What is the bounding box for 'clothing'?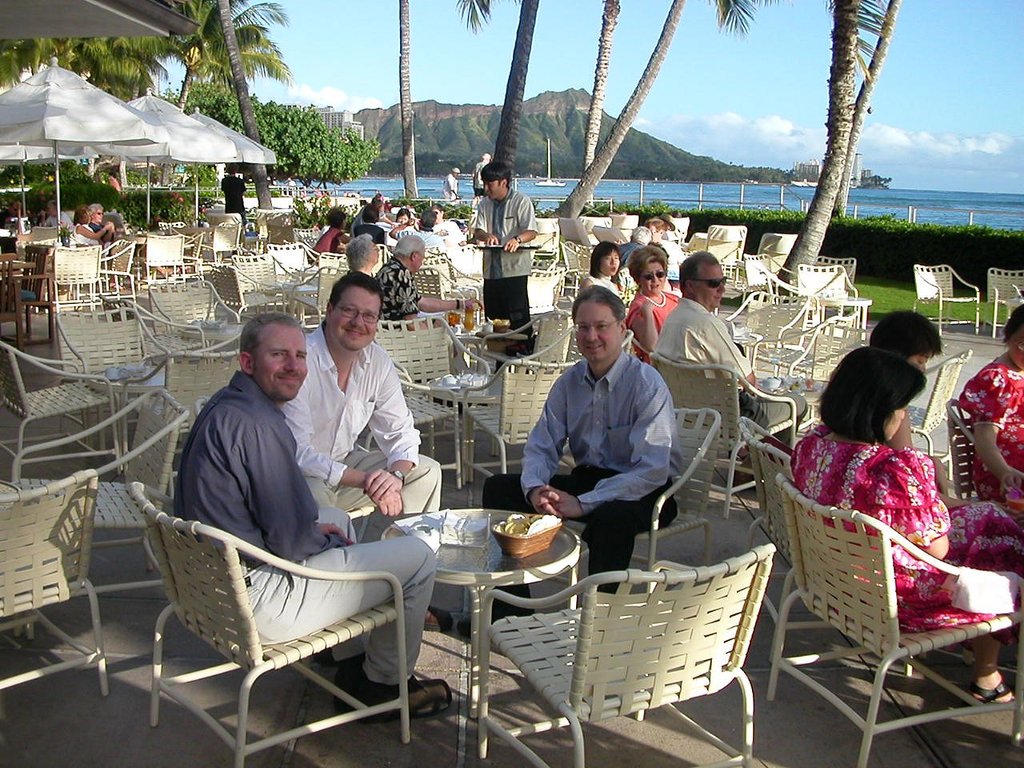
<box>579,271,635,303</box>.
